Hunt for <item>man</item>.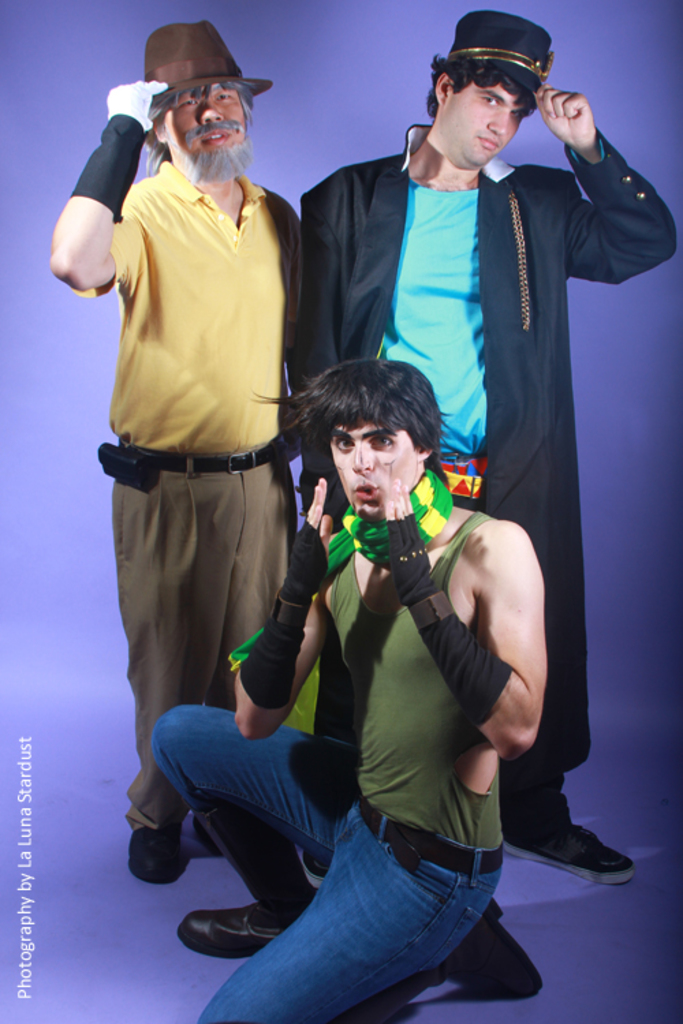
Hunted down at (x1=296, y1=4, x2=678, y2=885).
